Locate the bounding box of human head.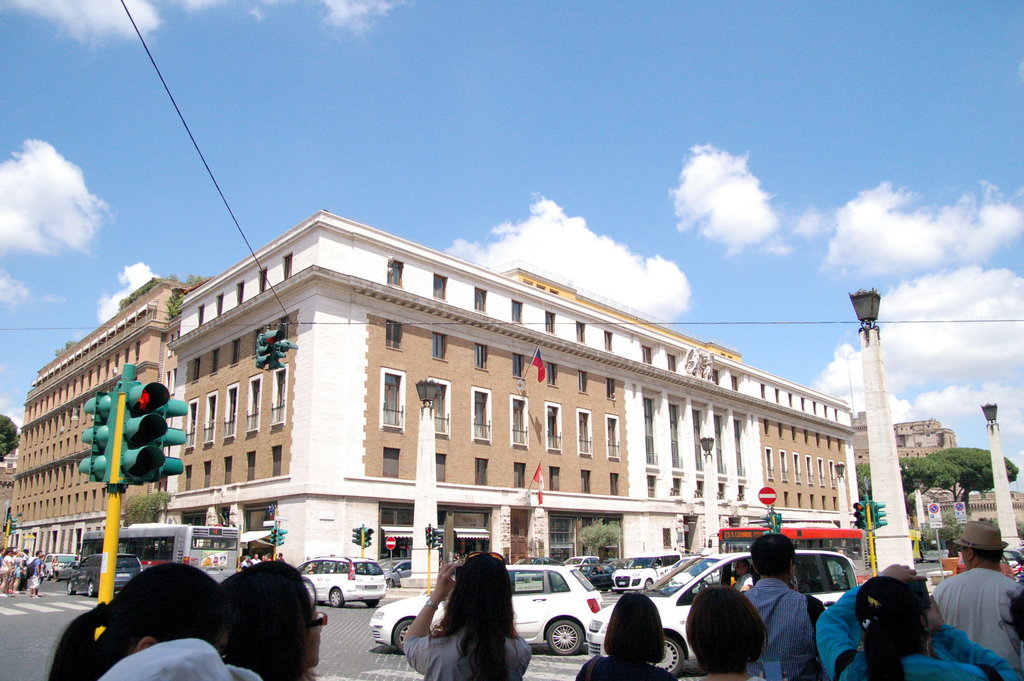
Bounding box: locate(606, 593, 664, 659).
